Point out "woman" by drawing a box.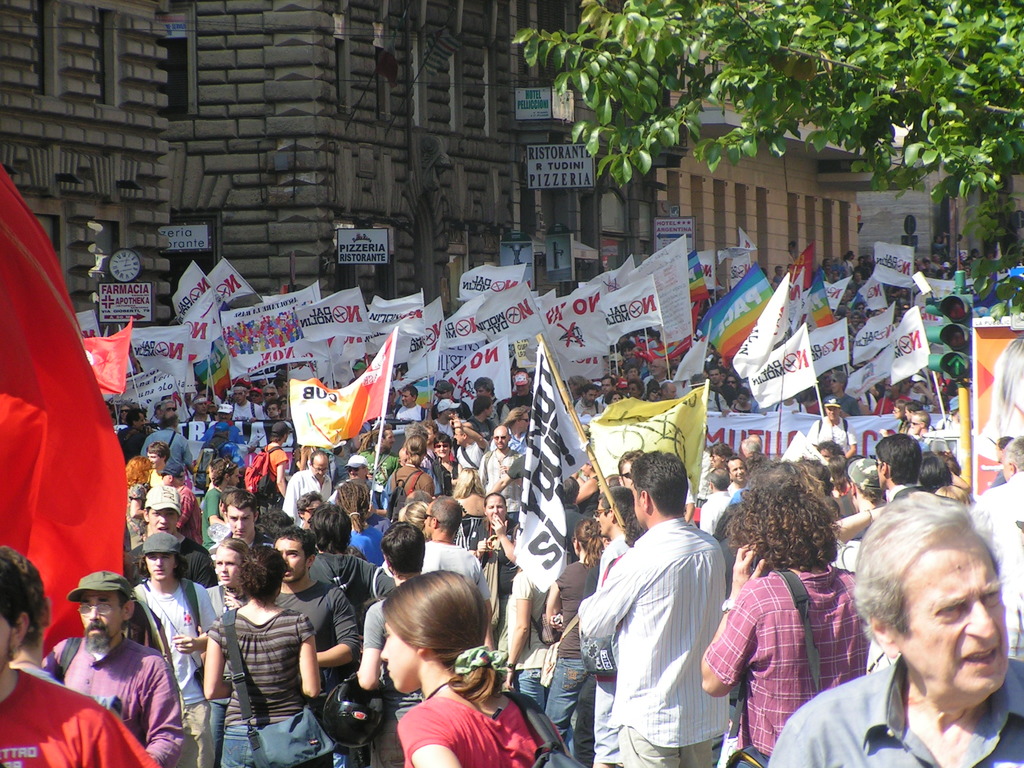
205/550/319/767.
